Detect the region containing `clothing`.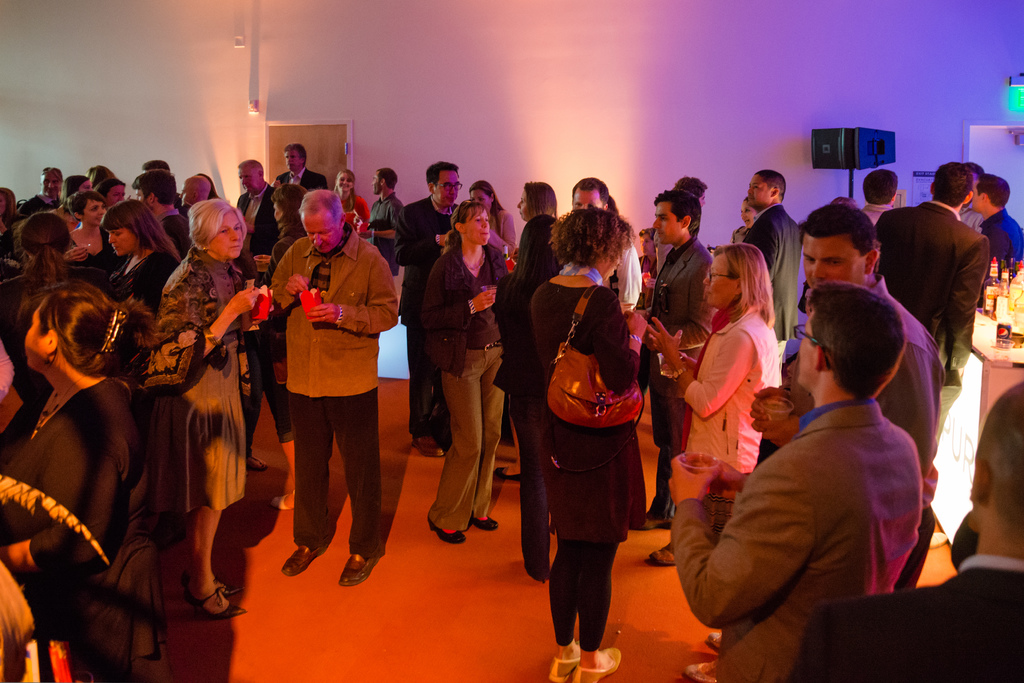
495,271,552,581.
